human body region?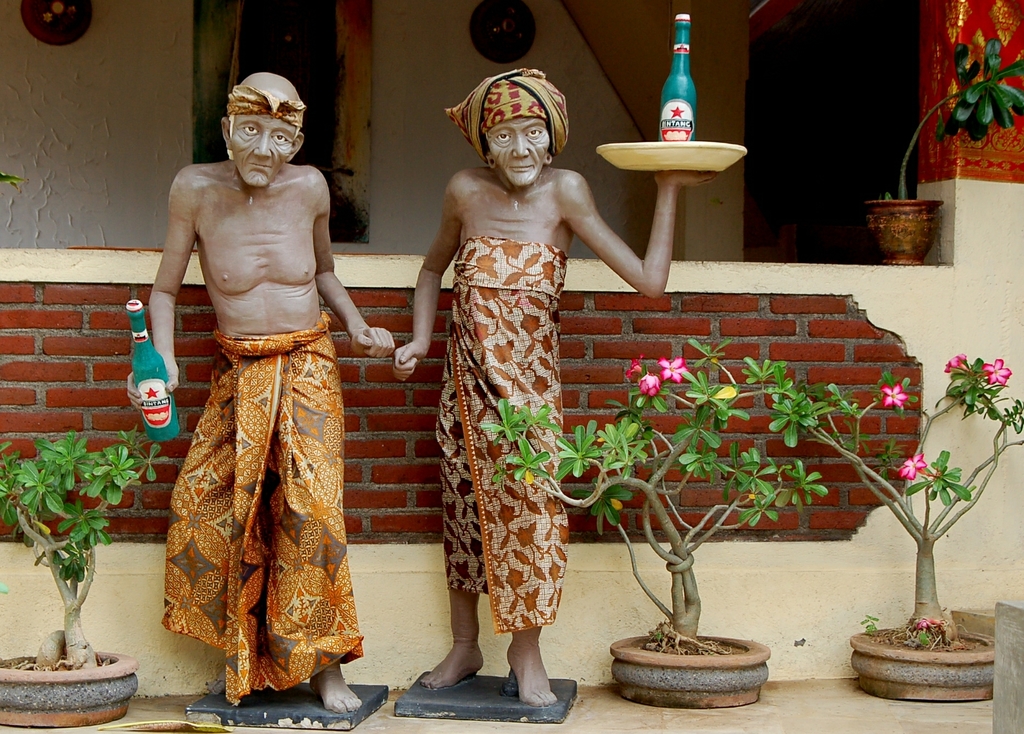
390:61:726:710
